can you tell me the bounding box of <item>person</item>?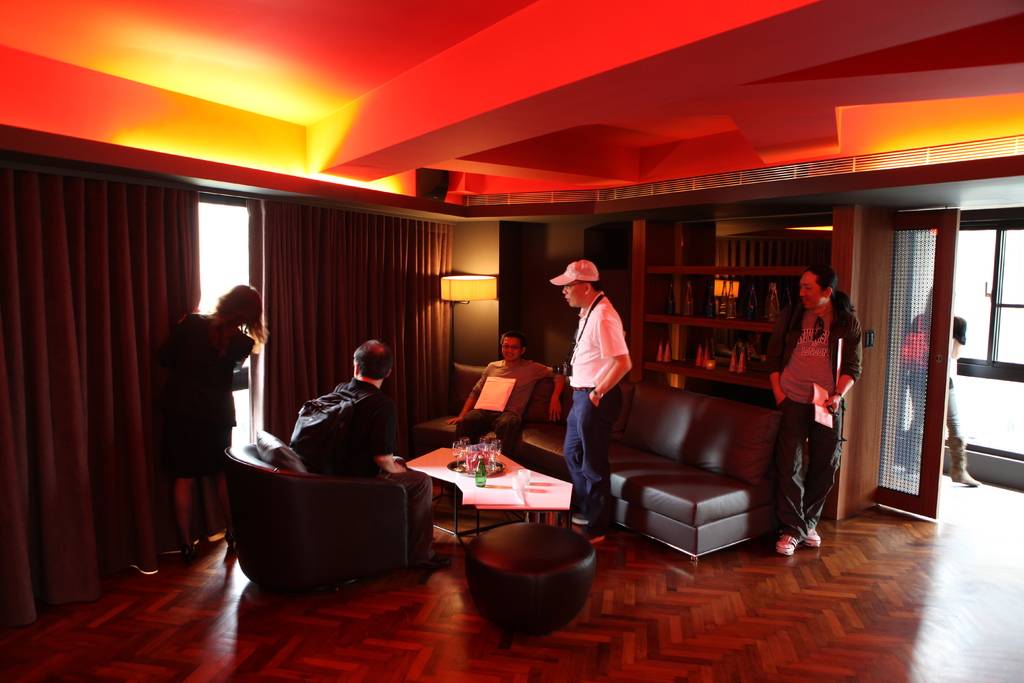
x1=559 y1=249 x2=643 y2=519.
